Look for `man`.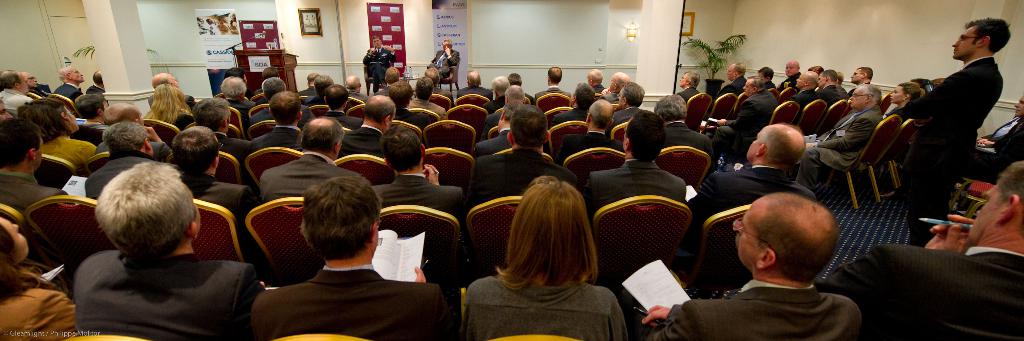
Found: (160, 127, 252, 225).
